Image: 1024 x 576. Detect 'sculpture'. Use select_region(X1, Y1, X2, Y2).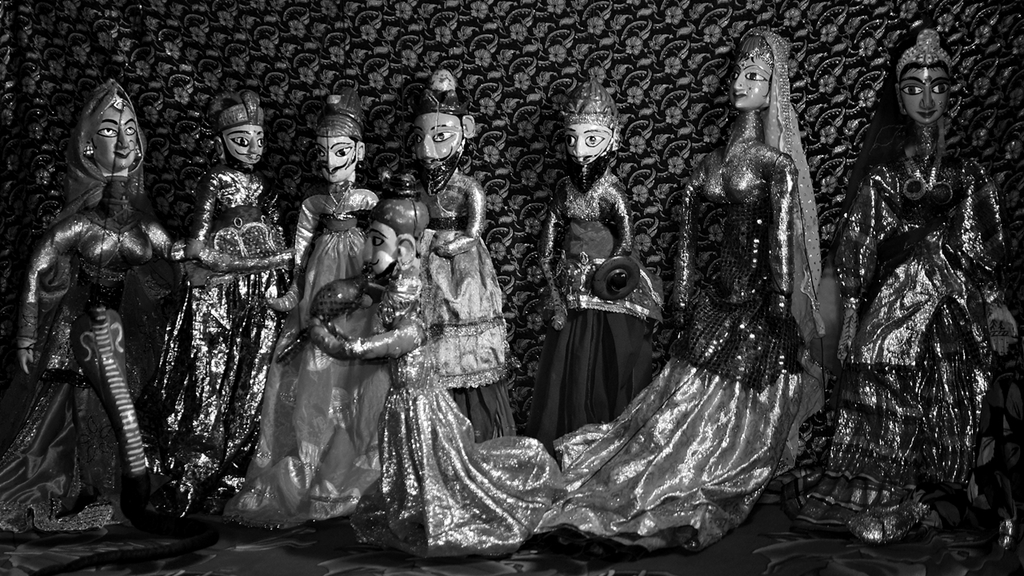
select_region(259, 178, 573, 556).
